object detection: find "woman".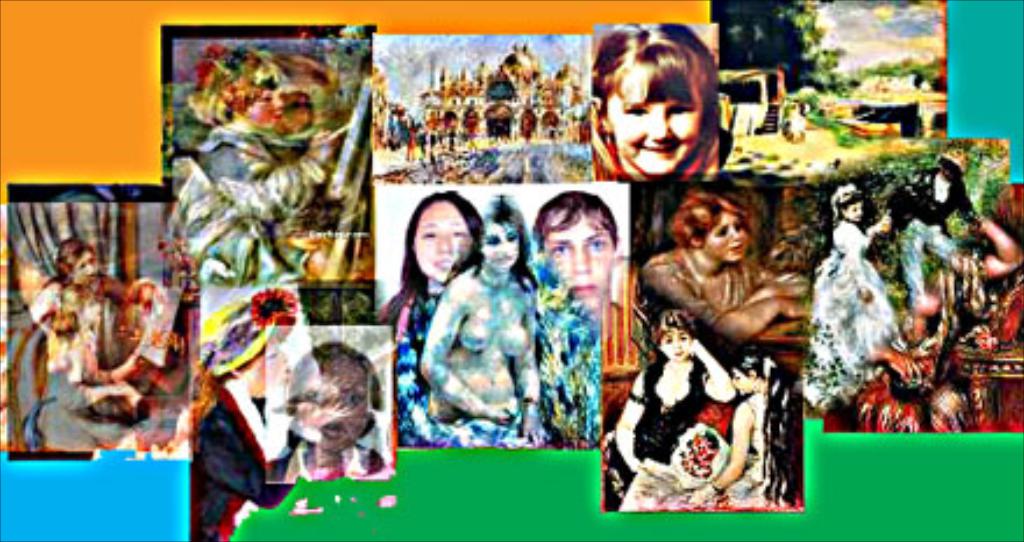
(x1=808, y1=165, x2=908, y2=405).
